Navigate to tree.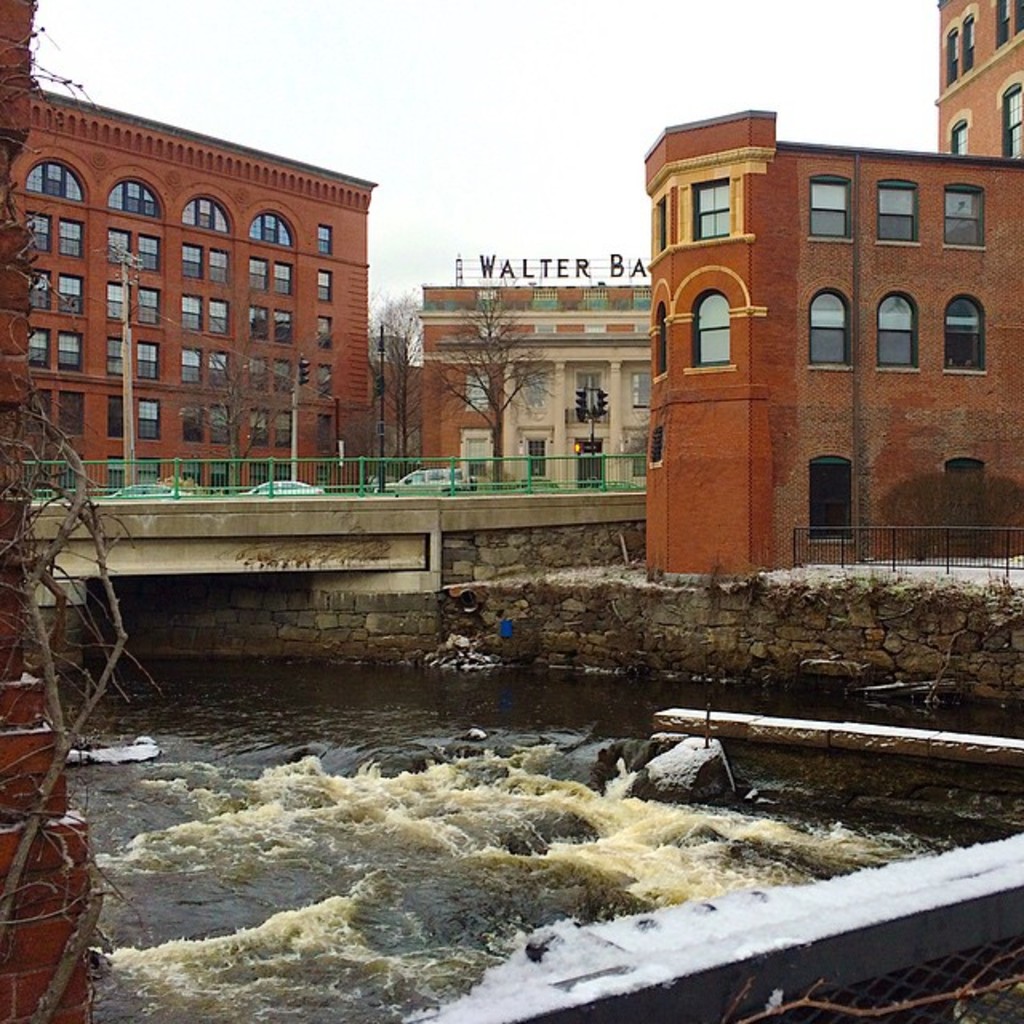
Navigation target: x1=410 y1=278 x2=565 y2=490.
